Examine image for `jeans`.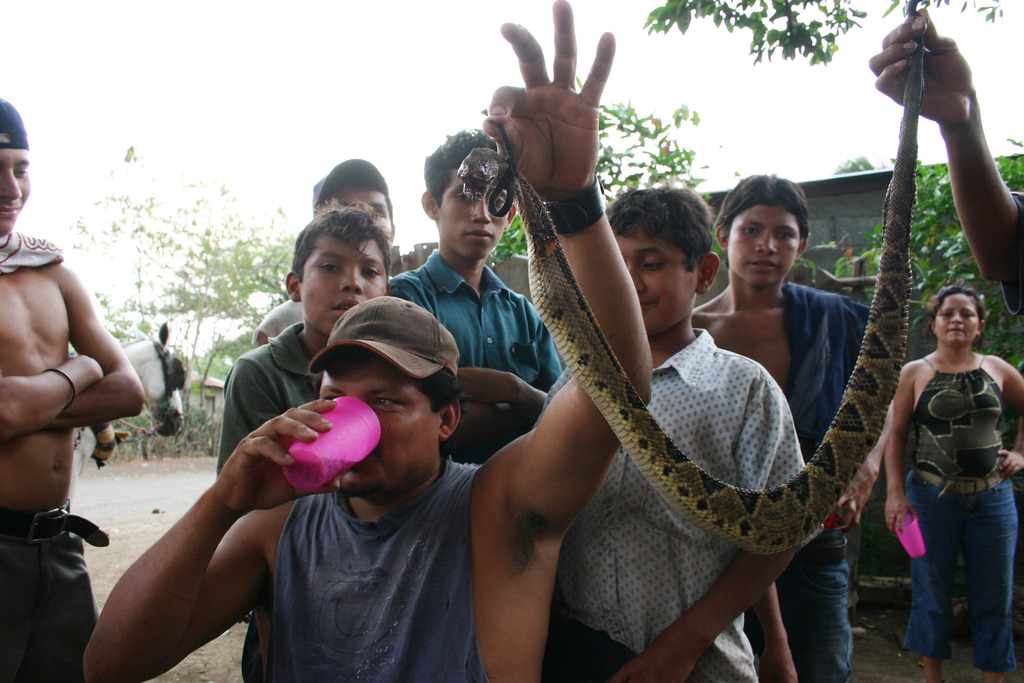
Examination result: <region>899, 479, 1002, 670</region>.
